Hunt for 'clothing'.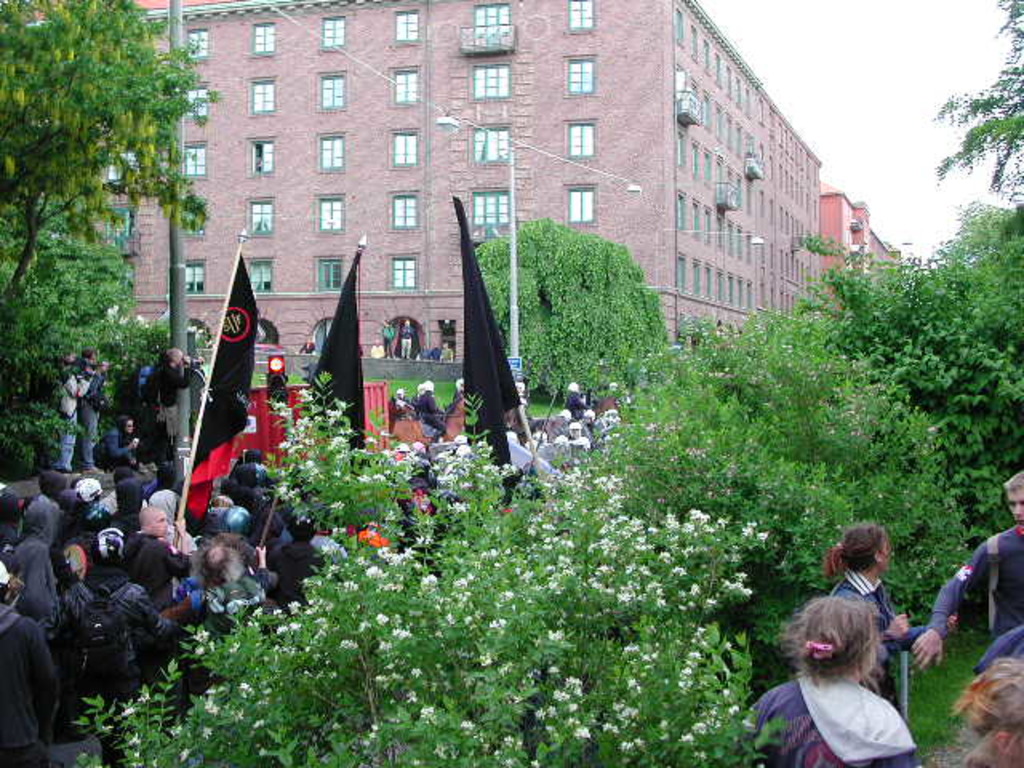
Hunted down at [376,323,392,346].
